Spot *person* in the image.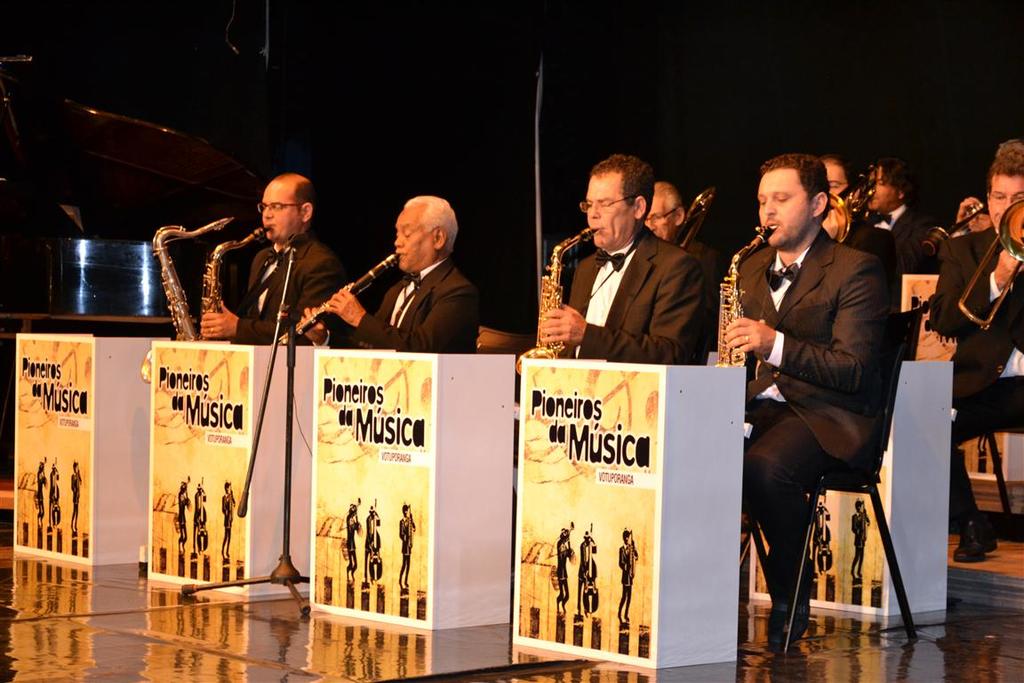
*person* found at l=34, t=465, r=46, b=523.
